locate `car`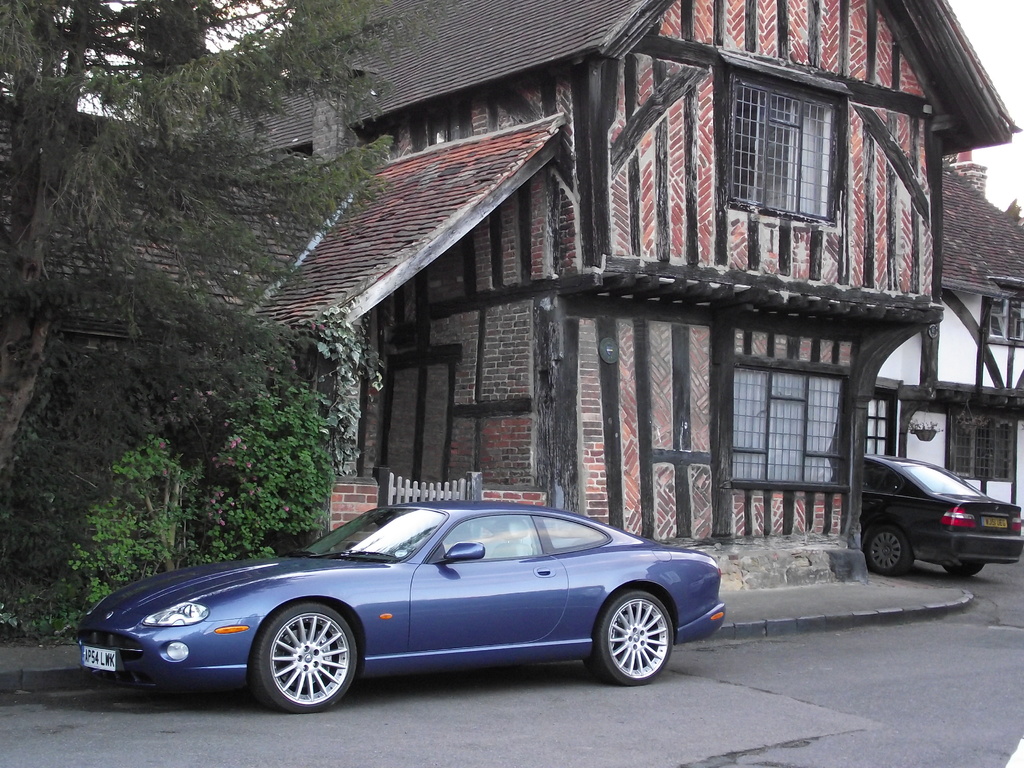
74/500/721/717
